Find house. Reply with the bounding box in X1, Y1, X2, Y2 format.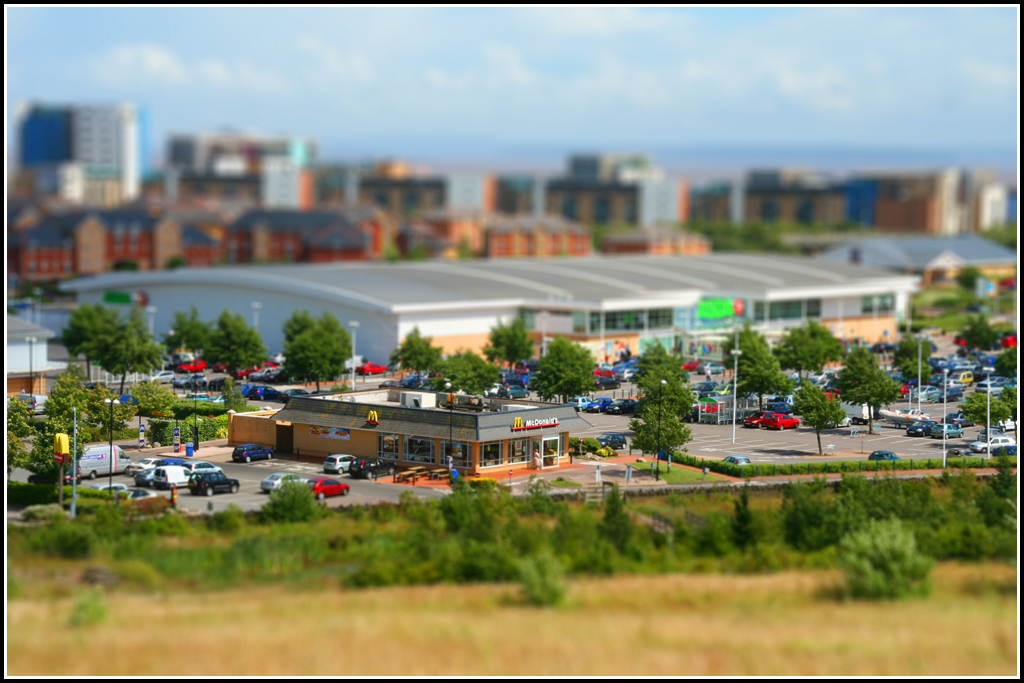
358, 165, 454, 219.
